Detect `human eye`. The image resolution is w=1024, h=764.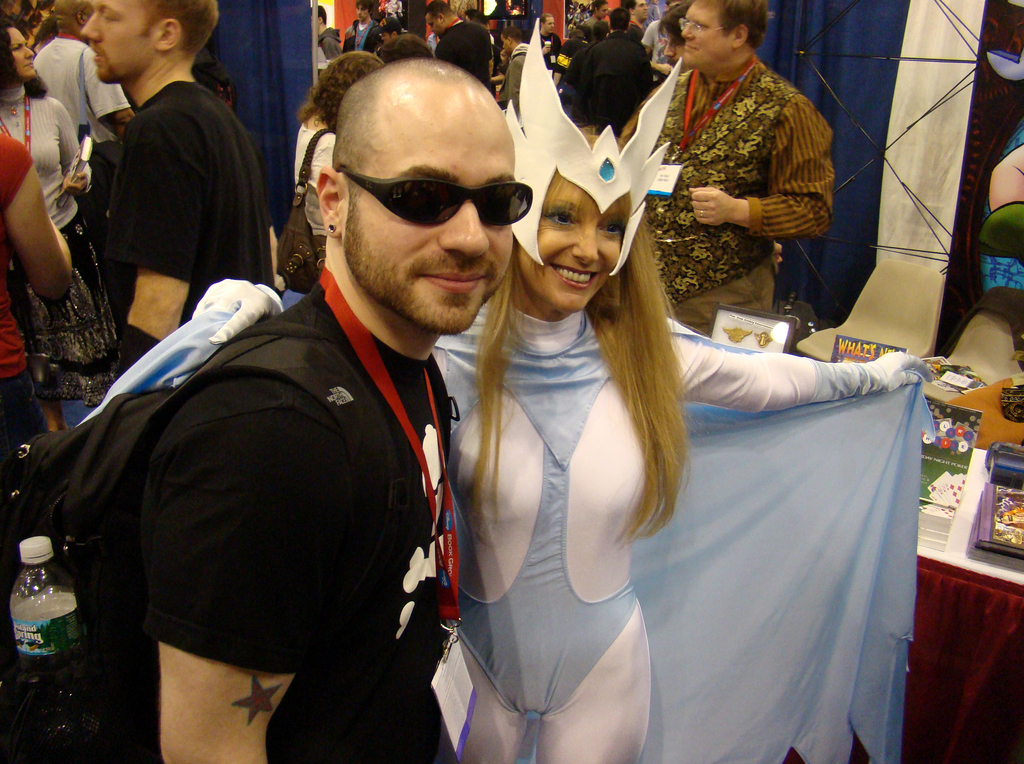
543,206,584,227.
